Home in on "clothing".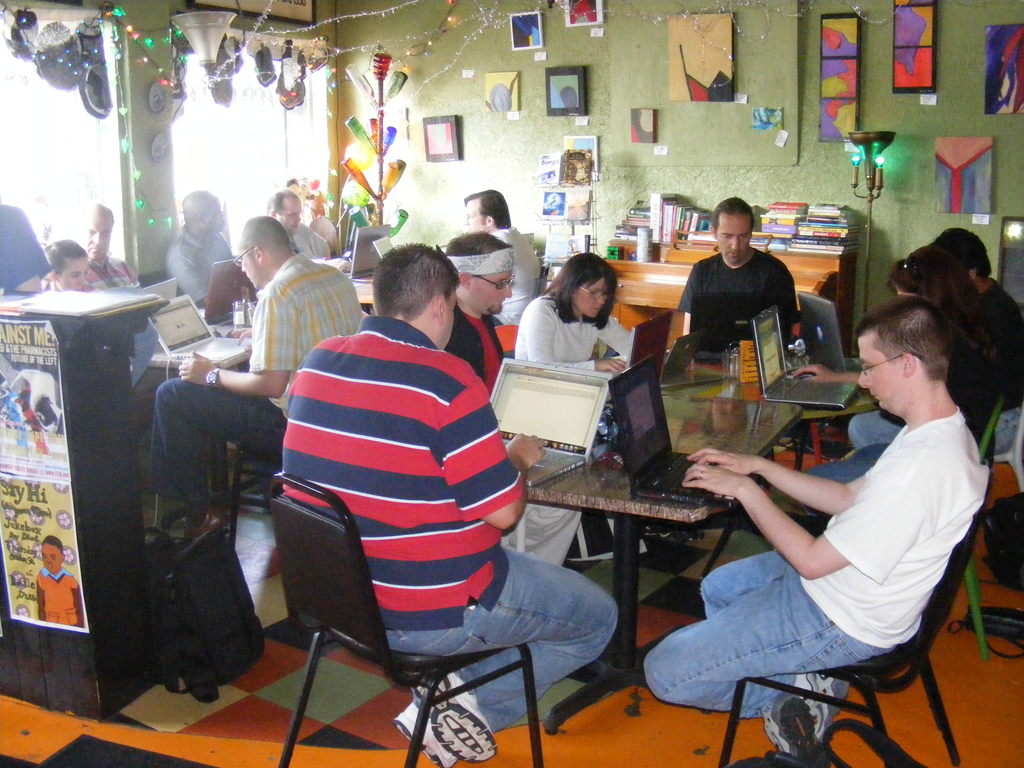
Homed in at (83,252,141,292).
